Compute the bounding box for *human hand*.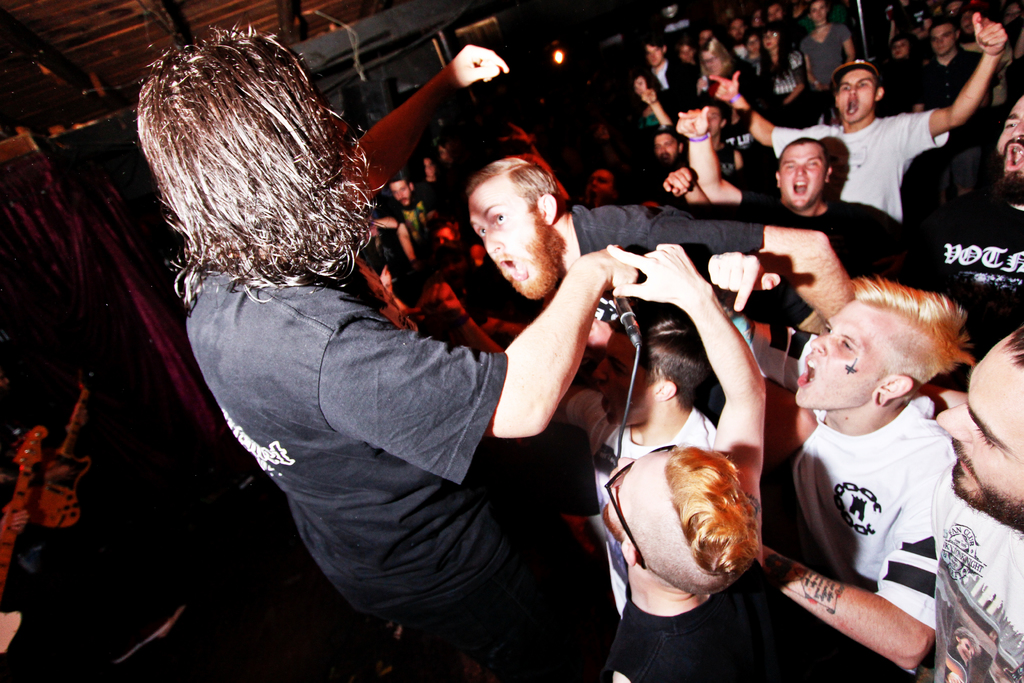
x1=643, y1=88, x2=659, y2=103.
